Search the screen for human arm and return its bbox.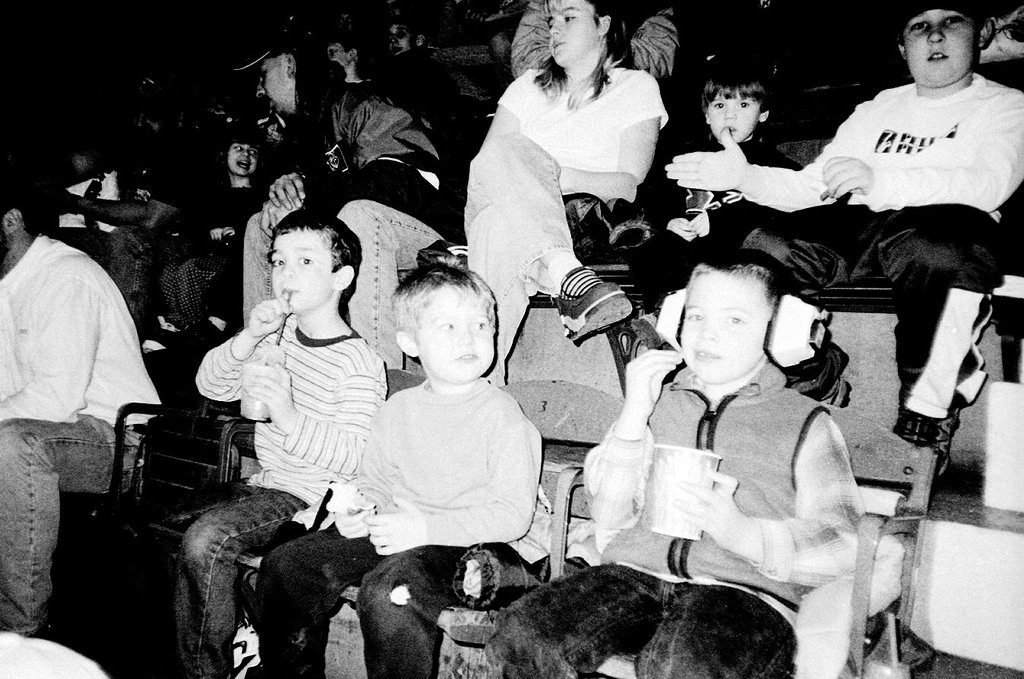
Found: [left=638, top=157, right=697, bottom=245].
